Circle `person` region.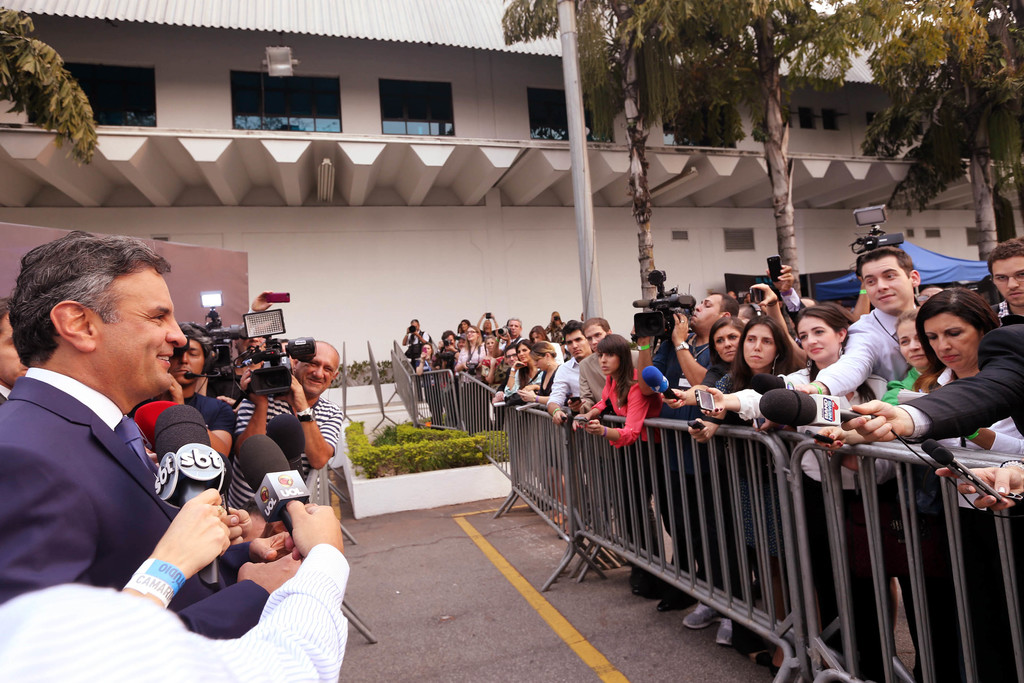
Region: <region>884, 315, 925, 401</region>.
